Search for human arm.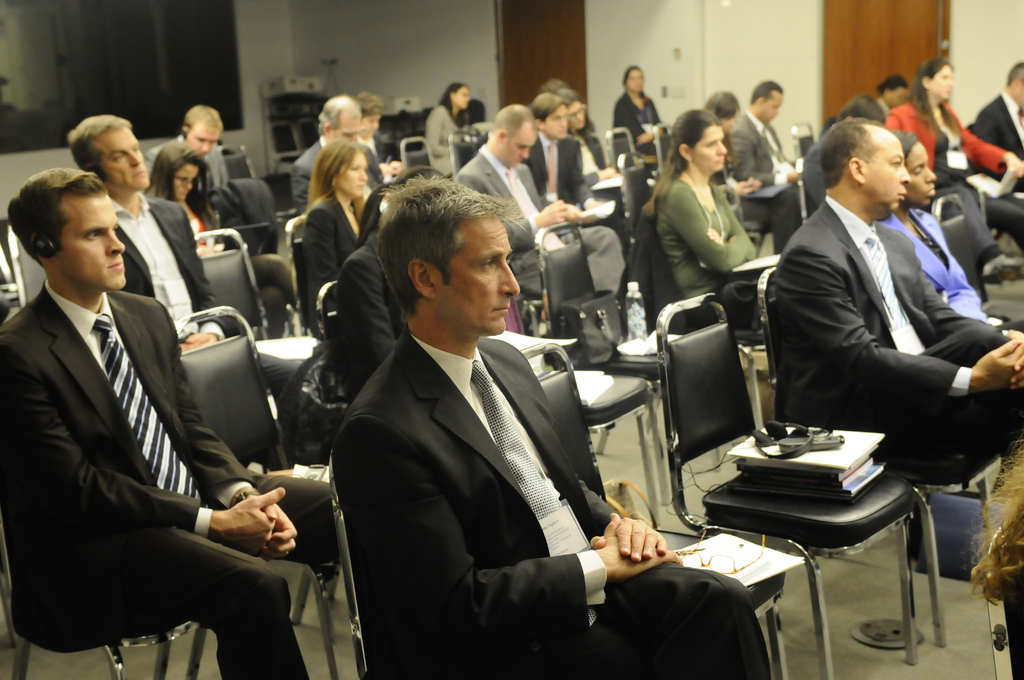
Found at rect(917, 252, 1023, 396).
